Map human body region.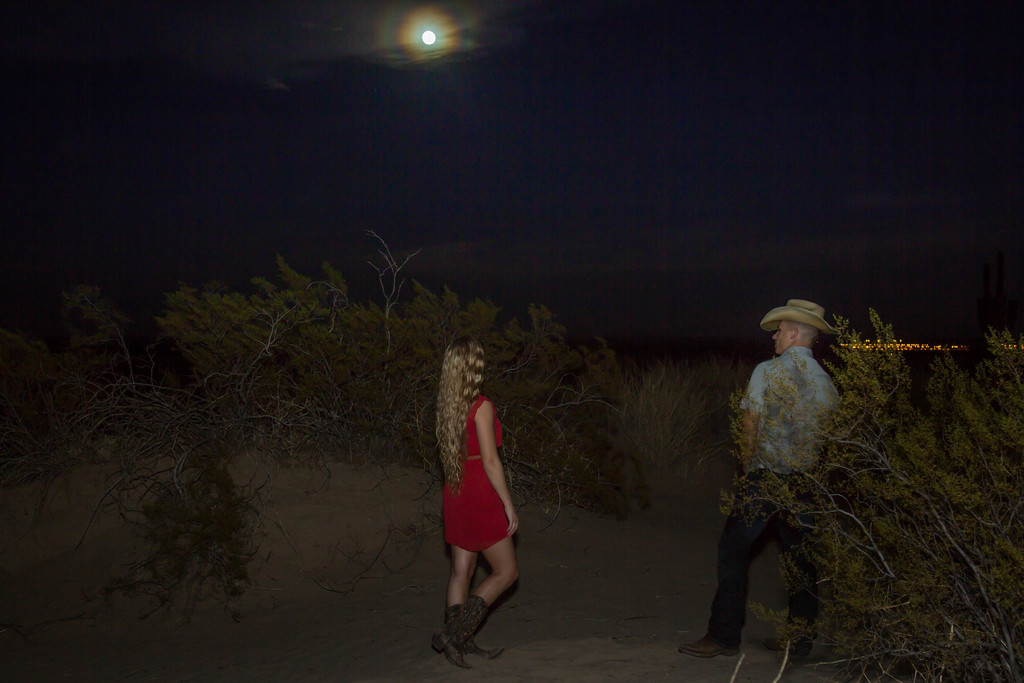
Mapped to {"x1": 678, "y1": 296, "x2": 845, "y2": 662}.
